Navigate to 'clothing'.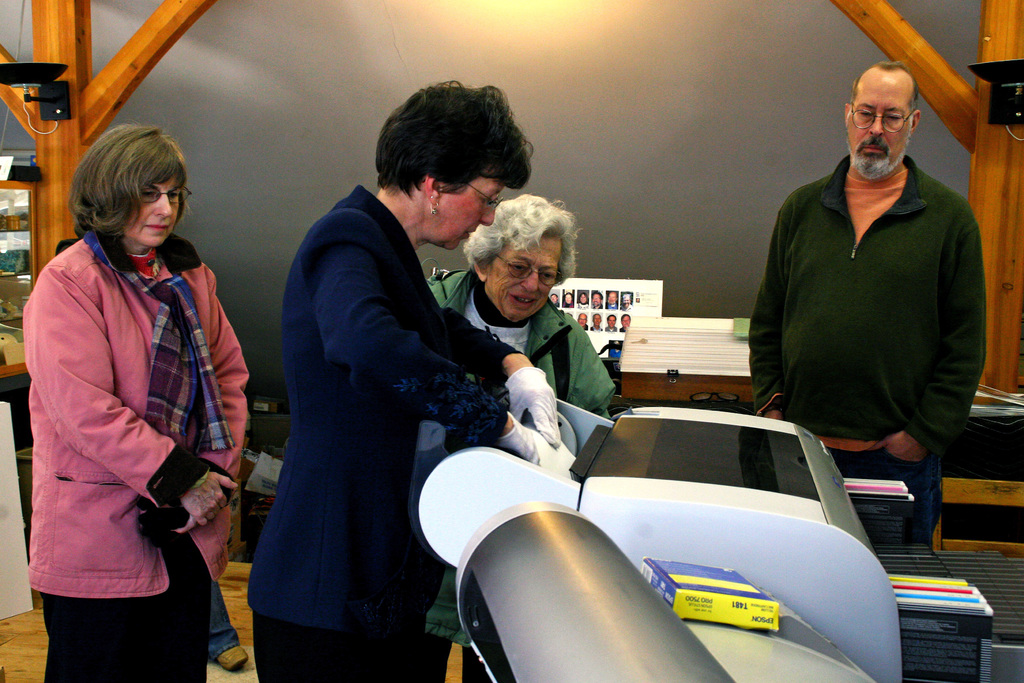
Navigation target: box(620, 303, 632, 309).
